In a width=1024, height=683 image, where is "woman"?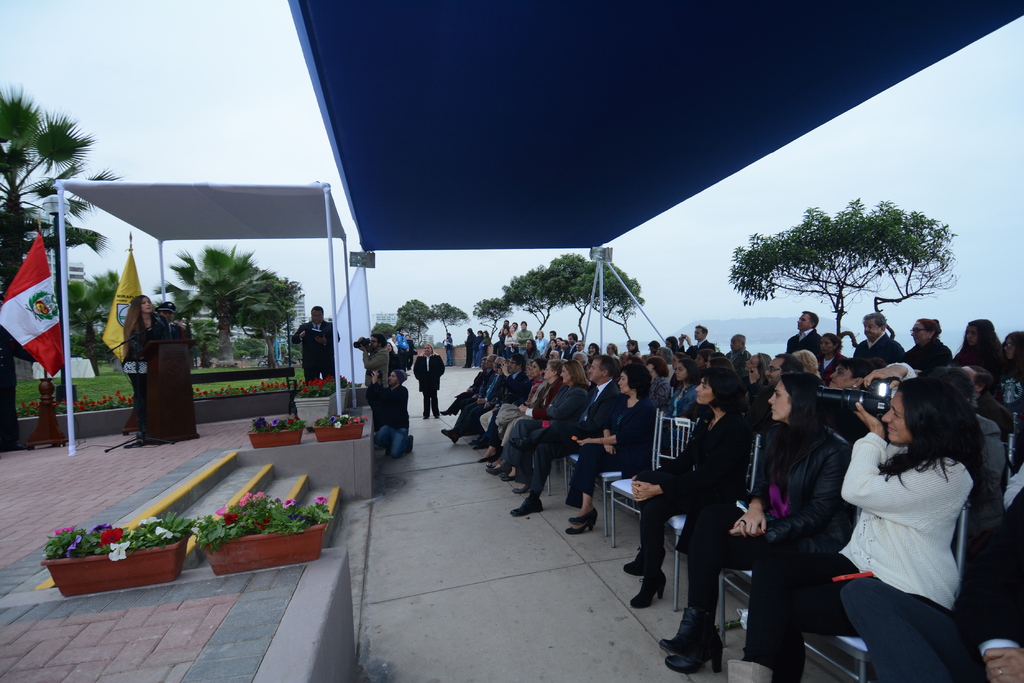
crop(504, 325, 521, 354).
